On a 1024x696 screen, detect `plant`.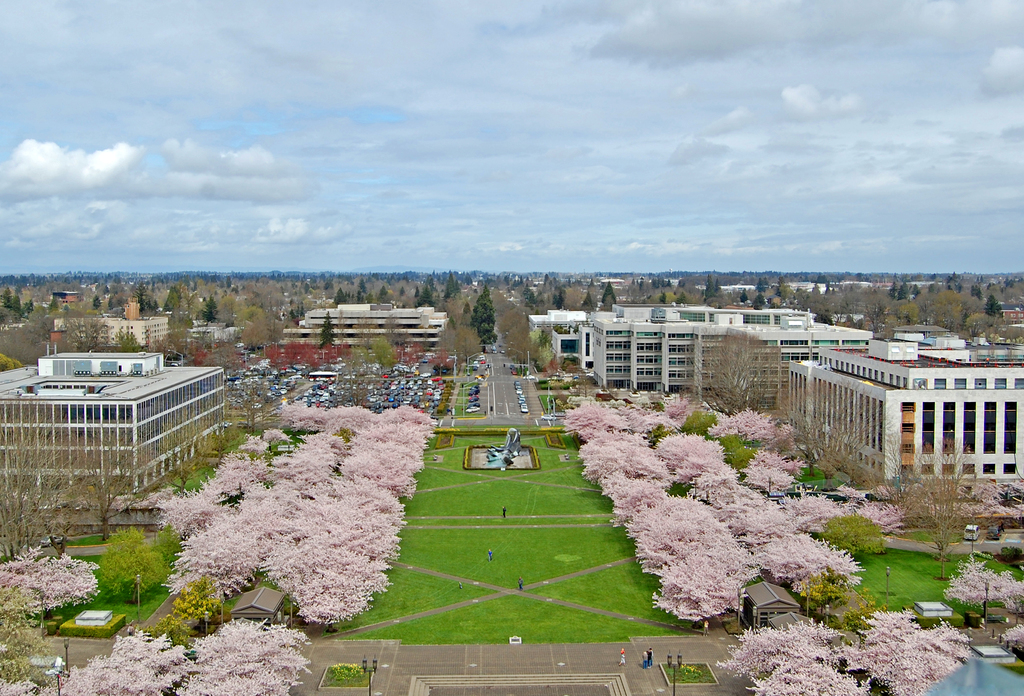
BBox(849, 544, 1023, 613).
